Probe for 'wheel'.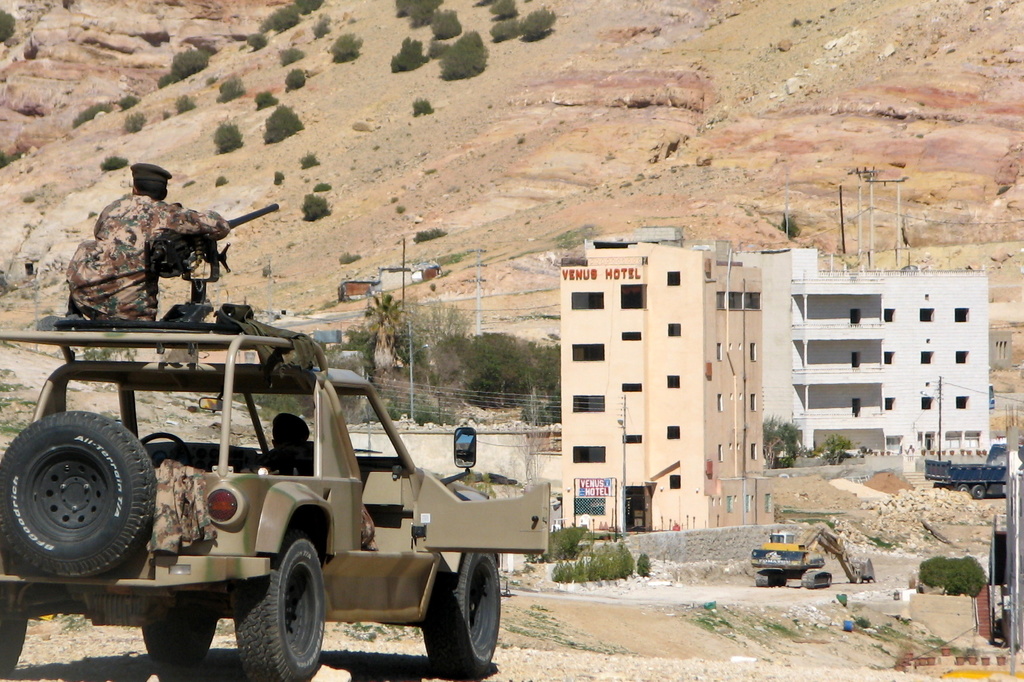
Probe result: select_region(958, 485, 971, 495).
